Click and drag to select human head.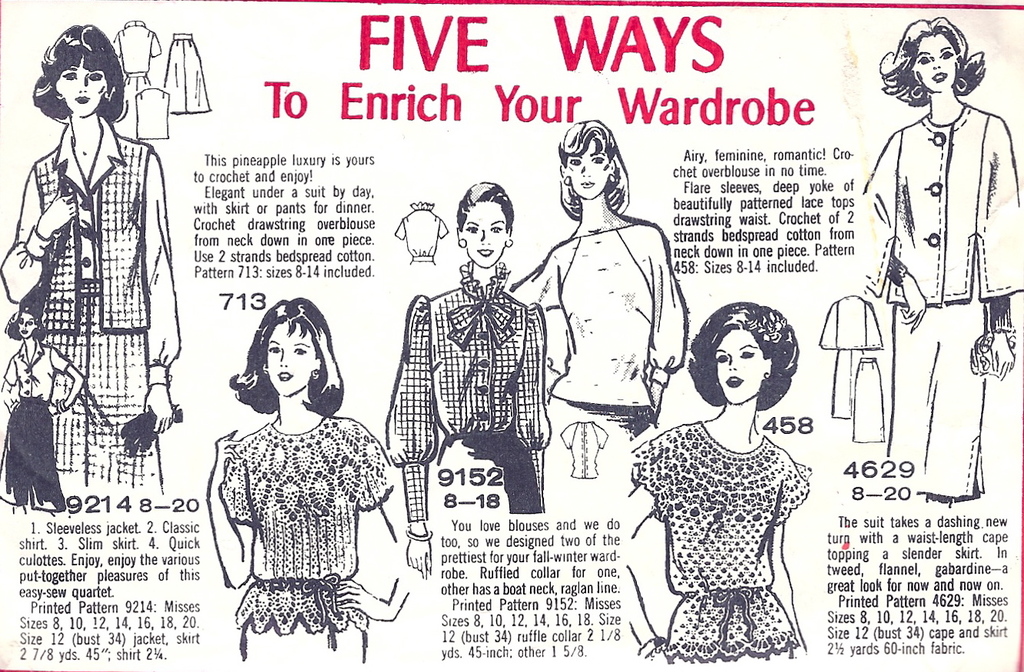
Selection: 557,120,619,201.
